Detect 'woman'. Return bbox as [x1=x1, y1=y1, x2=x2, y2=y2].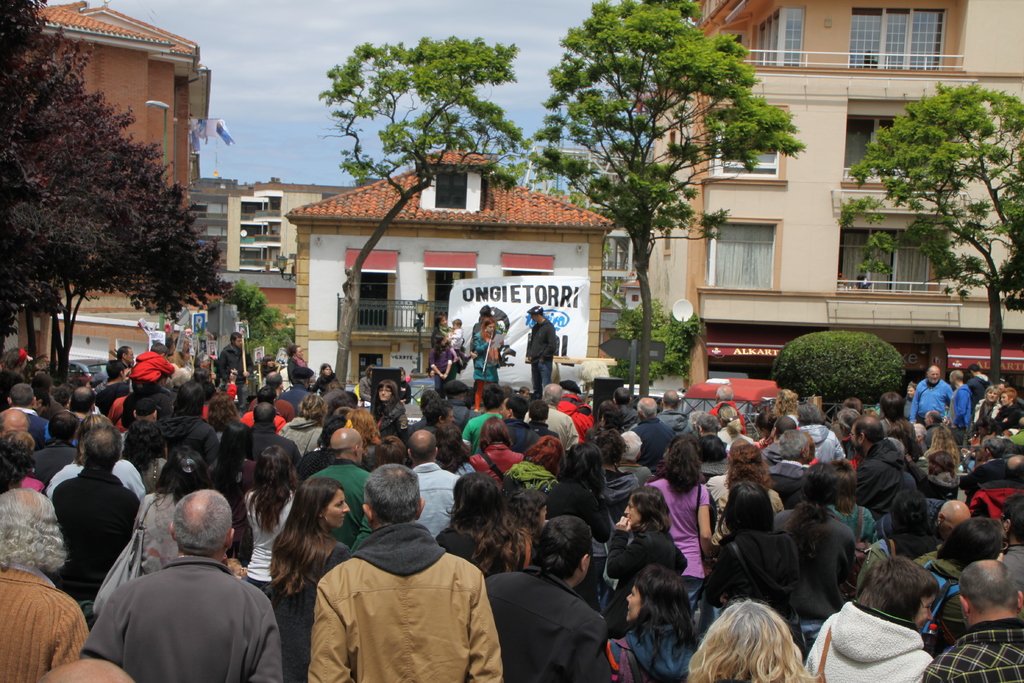
[x1=642, y1=436, x2=713, y2=620].
